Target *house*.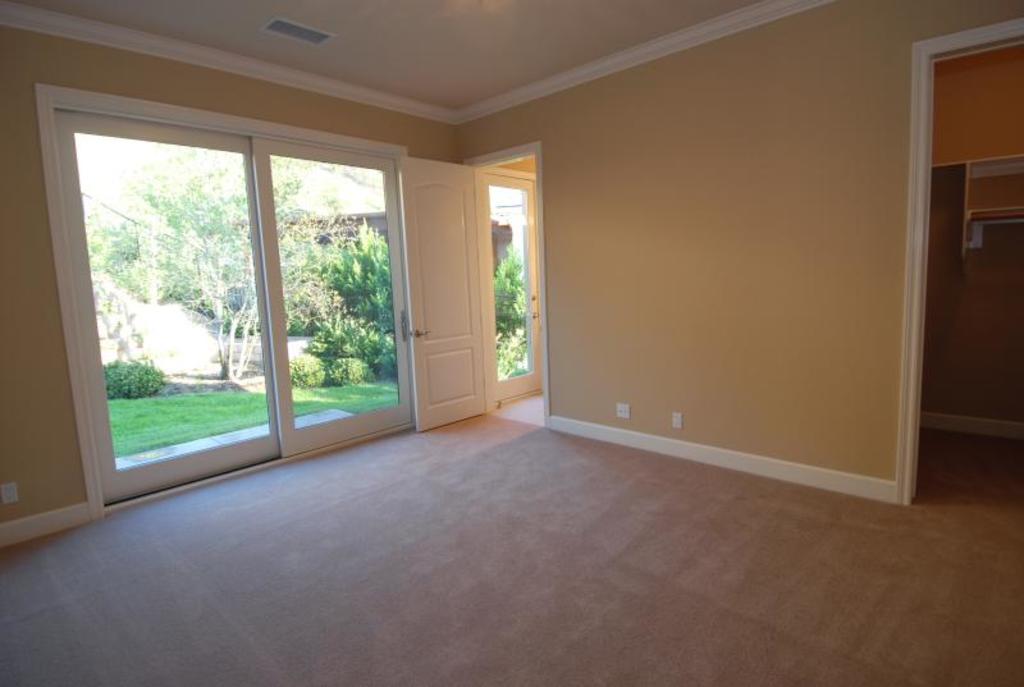
Target region: (0,0,1023,686).
